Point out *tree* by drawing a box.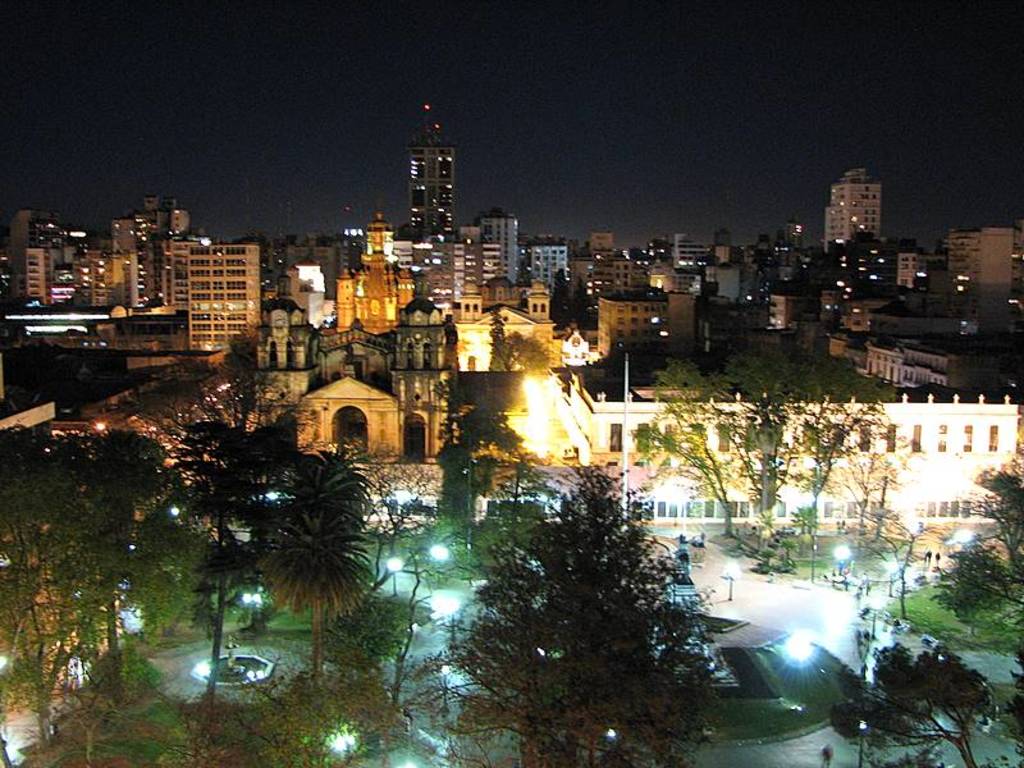
rect(824, 639, 1005, 767).
